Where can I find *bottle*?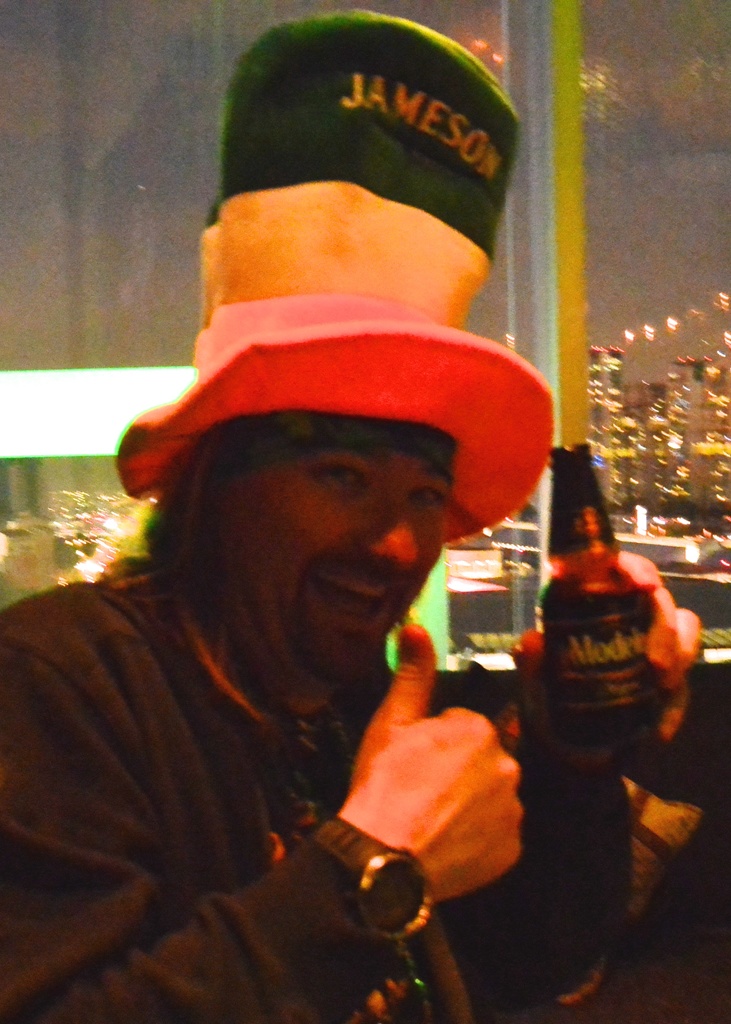
You can find it at 535 437 661 733.
